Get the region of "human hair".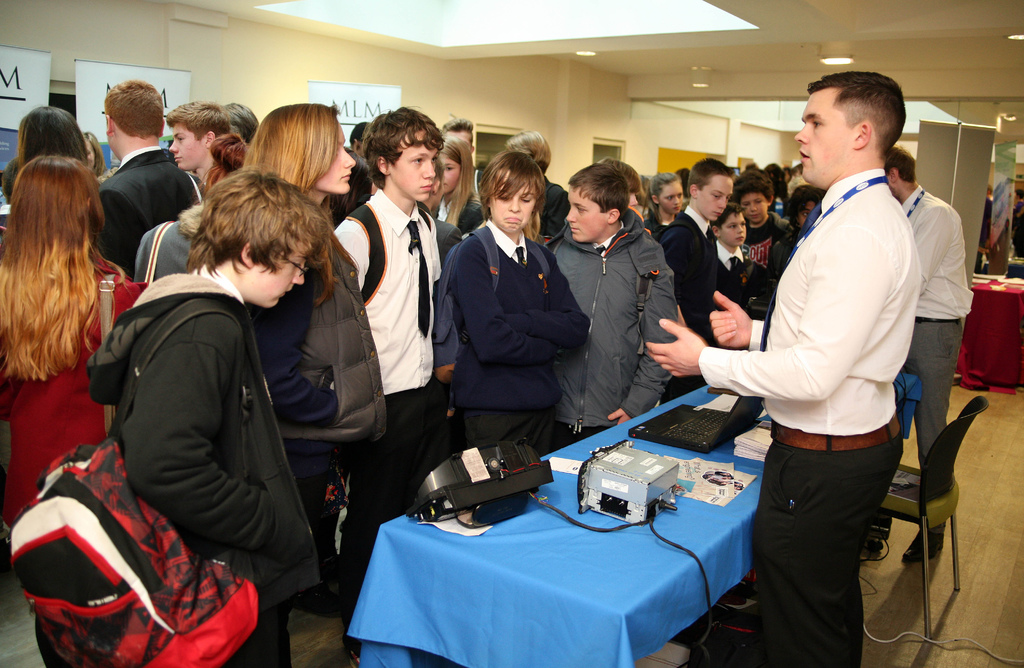
bbox(788, 183, 822, 226).
